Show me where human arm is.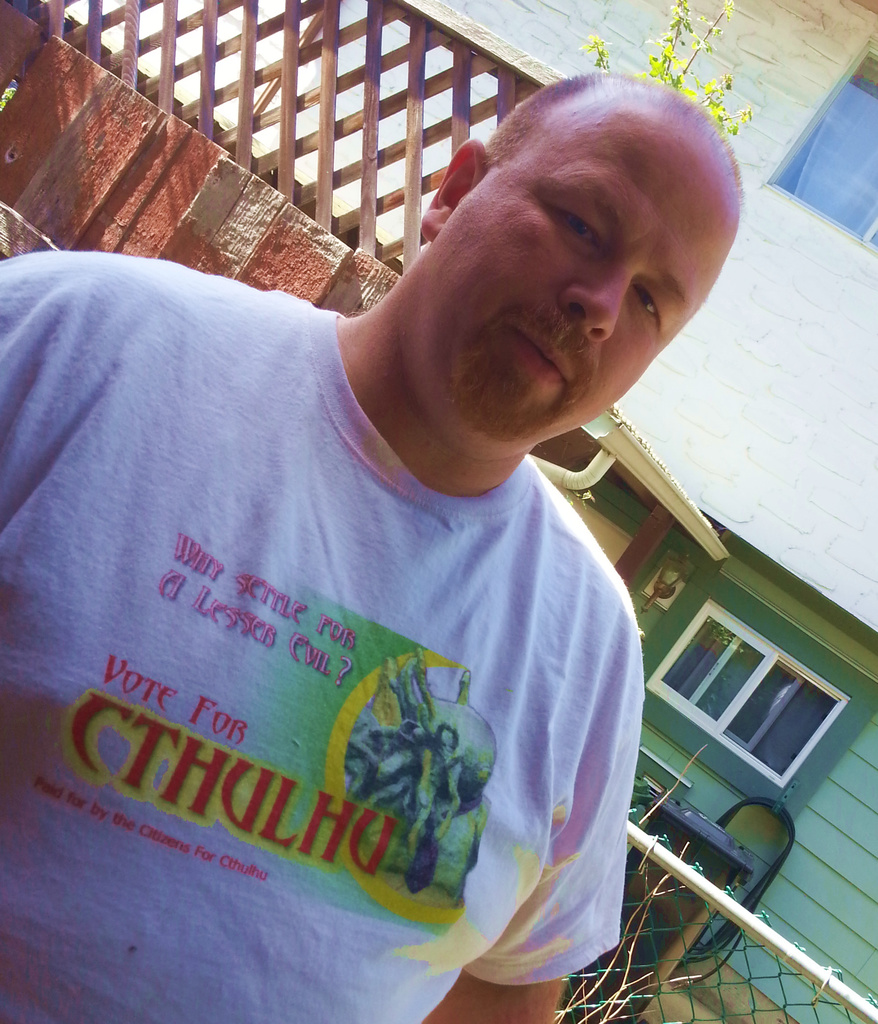
human arm is at (423,603,630,1023).
